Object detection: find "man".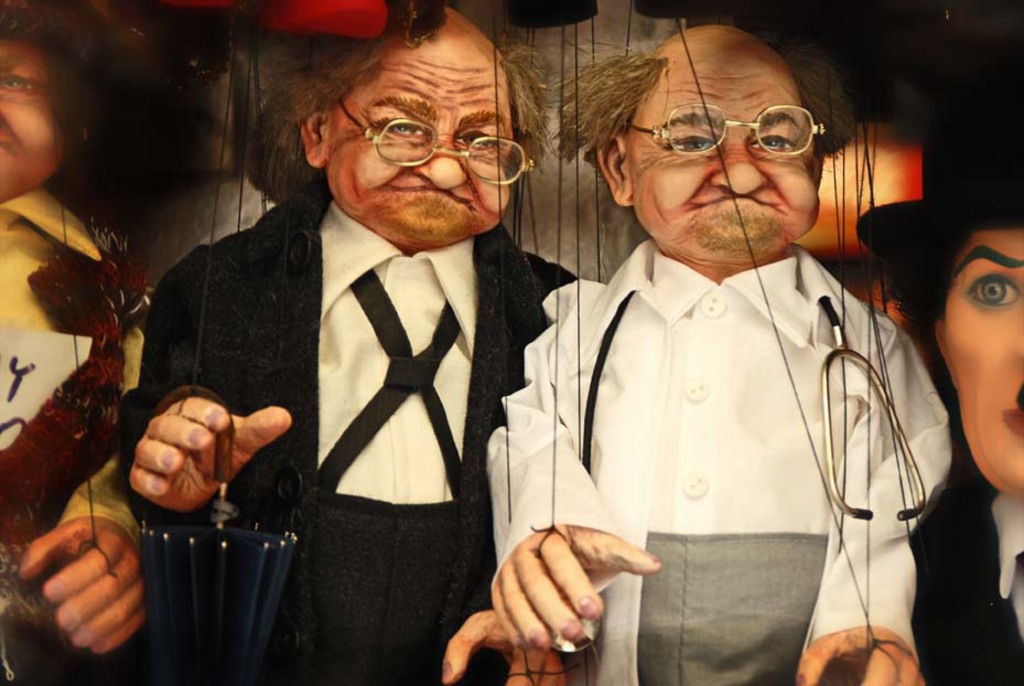
pyautogui.locateOnScreen(482, 10, 948, 685).
